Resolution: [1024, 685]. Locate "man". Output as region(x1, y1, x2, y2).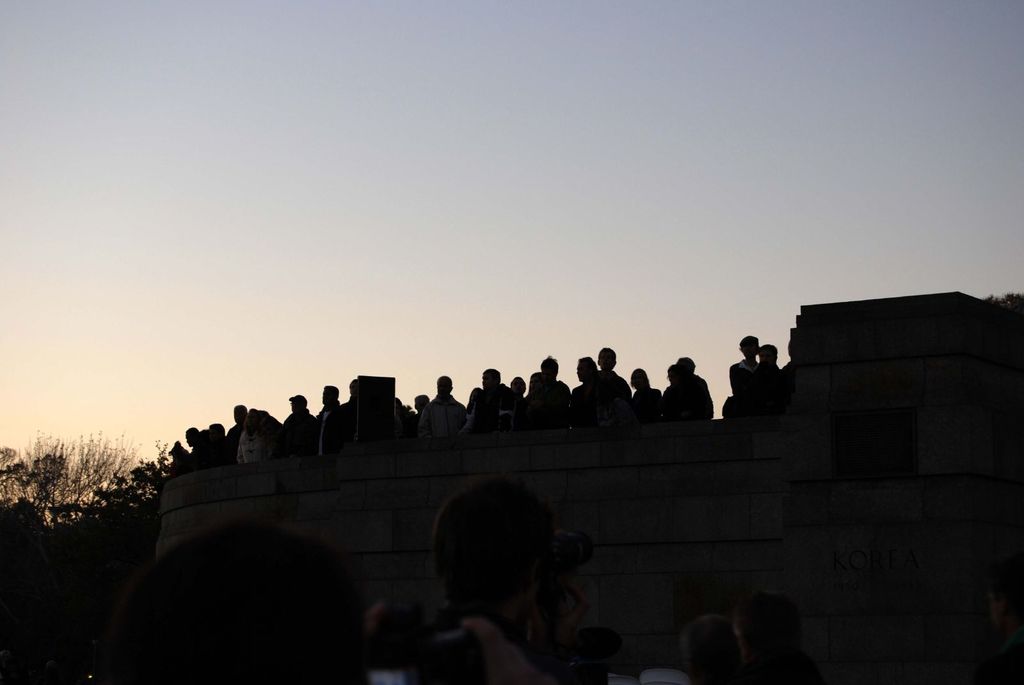
region(419, 374, 471, 432).
